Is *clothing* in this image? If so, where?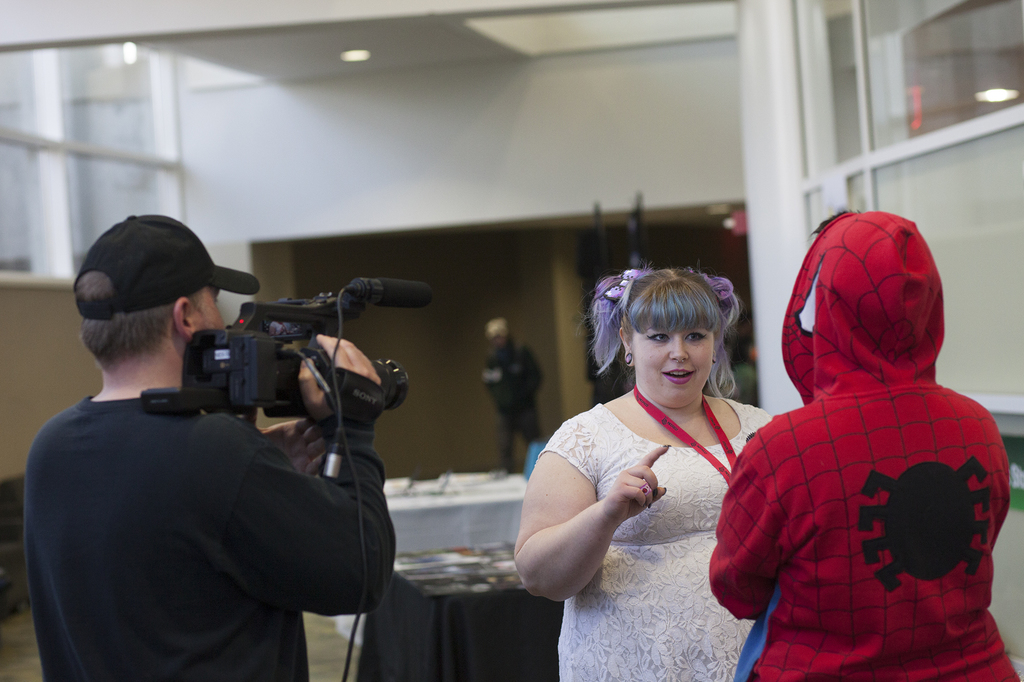
Yes, at l=532, t=404, r=780, b=681.
